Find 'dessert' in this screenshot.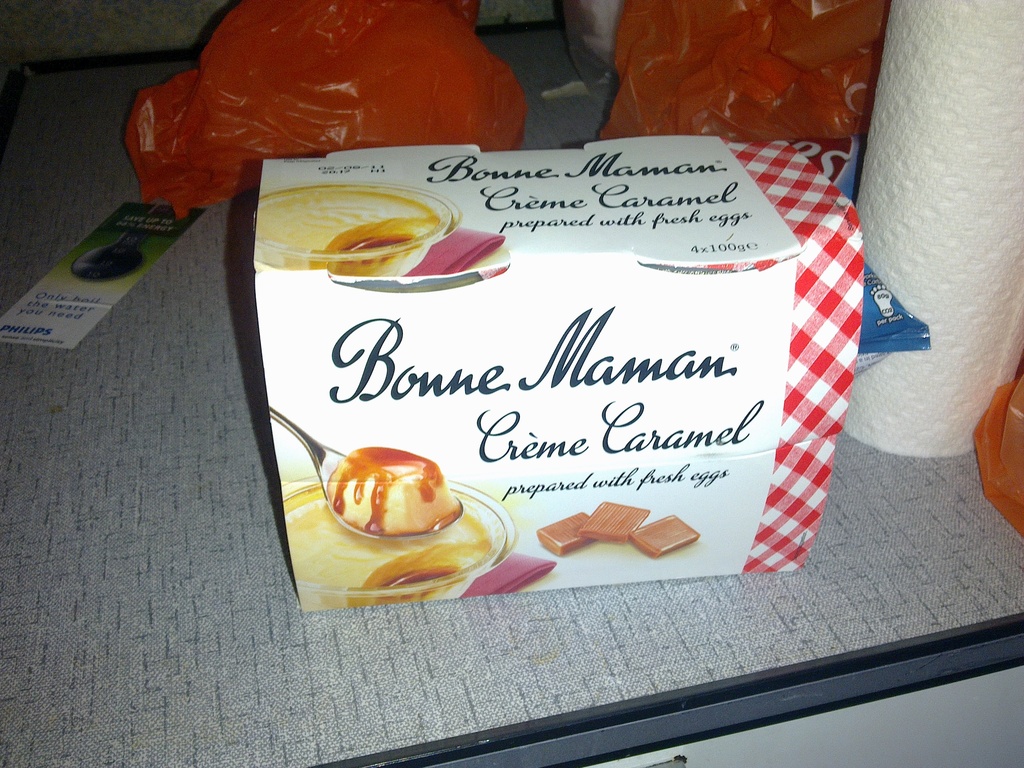
The bounding box for 'dessert' is detection(289, 490, 493, 618).
